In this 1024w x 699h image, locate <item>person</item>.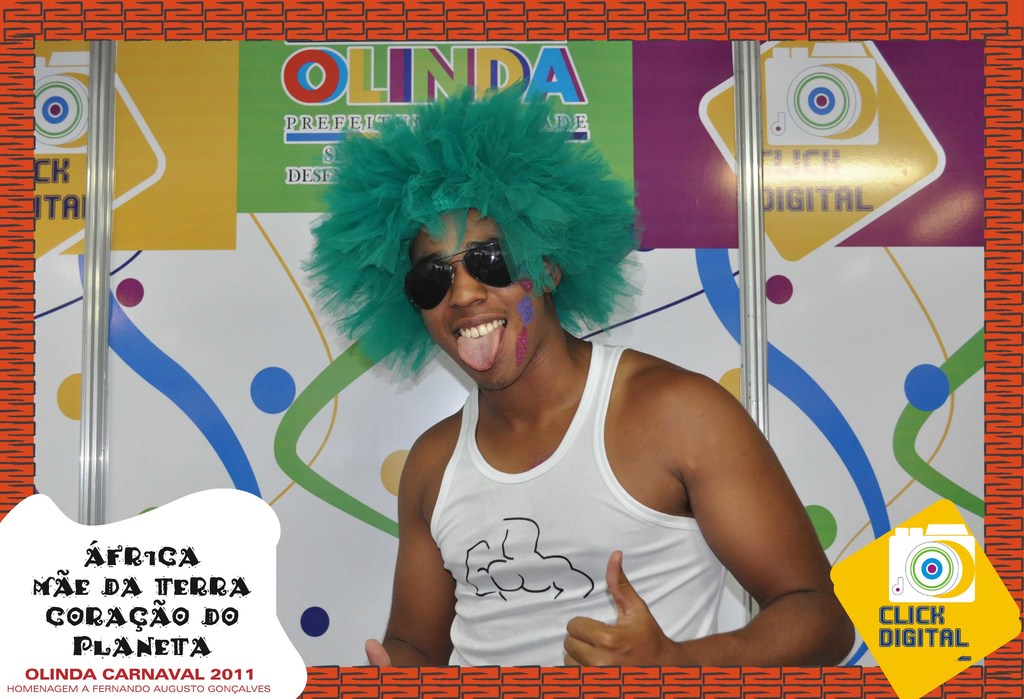
Bounding box: 303 123 840 682.
